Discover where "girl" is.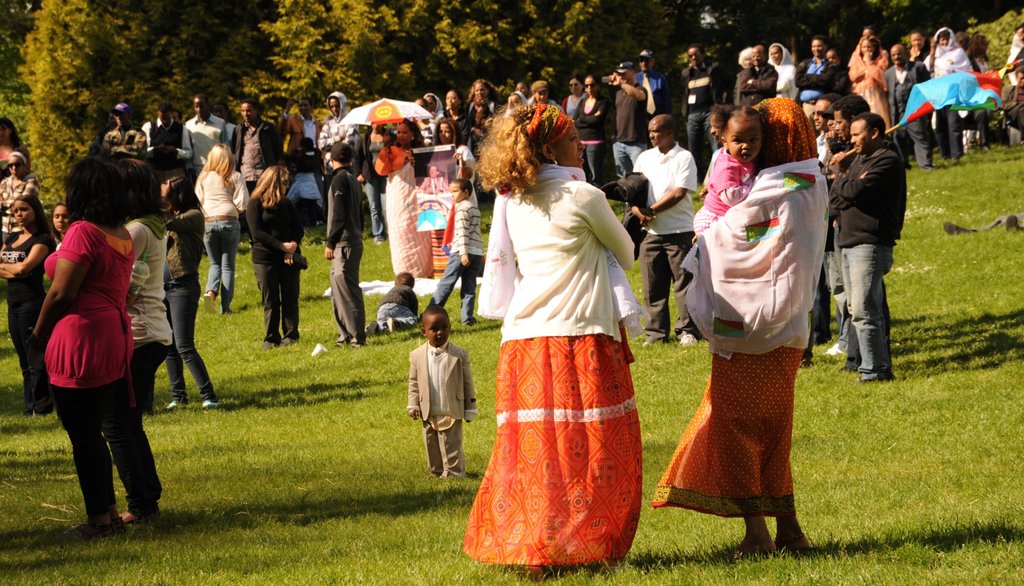
Discovered at {"left": 192, "top": 143, "right": 251, "bottom": 311}.
